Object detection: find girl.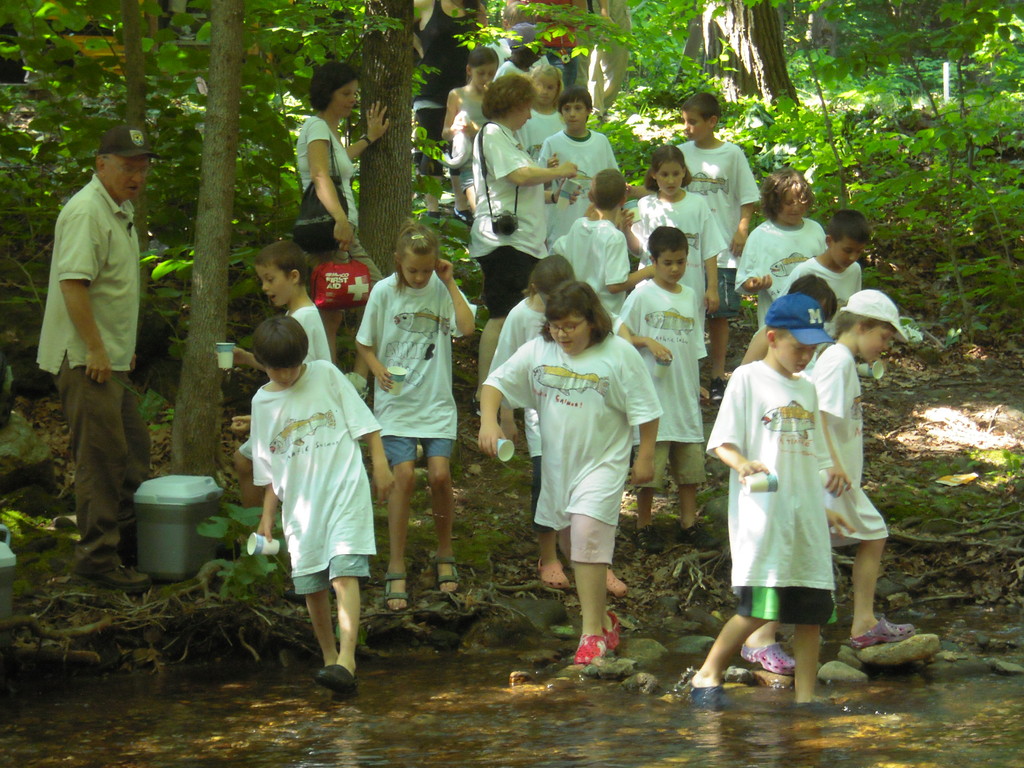
<bbox>620, 143, 729, 335</bbox>.
